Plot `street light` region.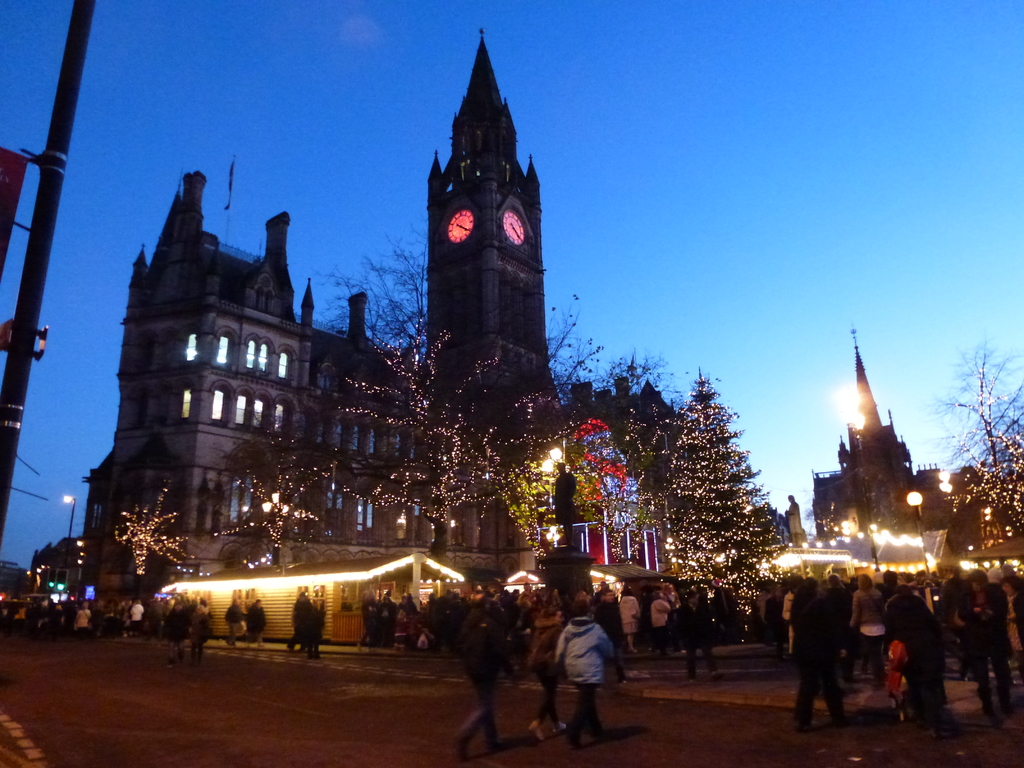
Plotted at region(907, 490, 925, 570).
